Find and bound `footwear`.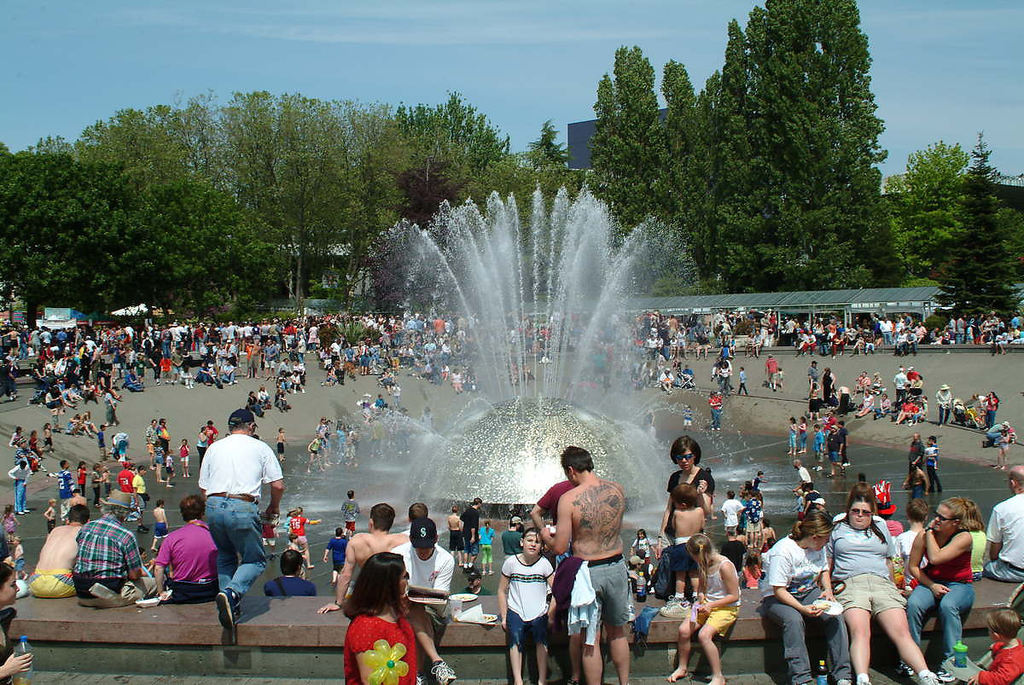
Bound: [25,511,30,515].
